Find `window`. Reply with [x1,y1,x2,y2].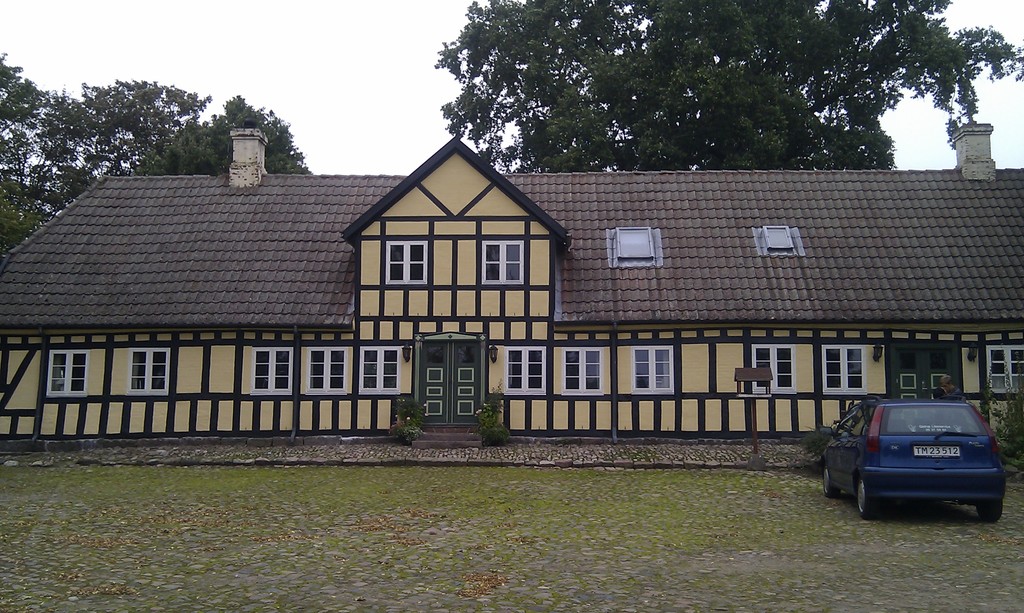
[130,348,172,397].
